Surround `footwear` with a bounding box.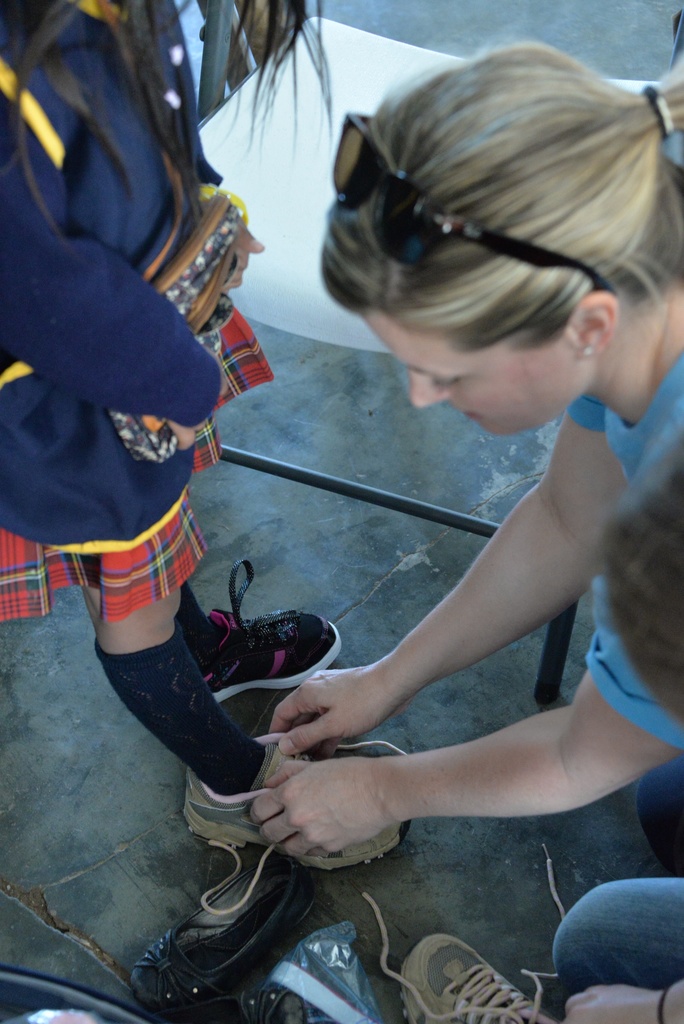
locate(190, 724, 409, 869).
